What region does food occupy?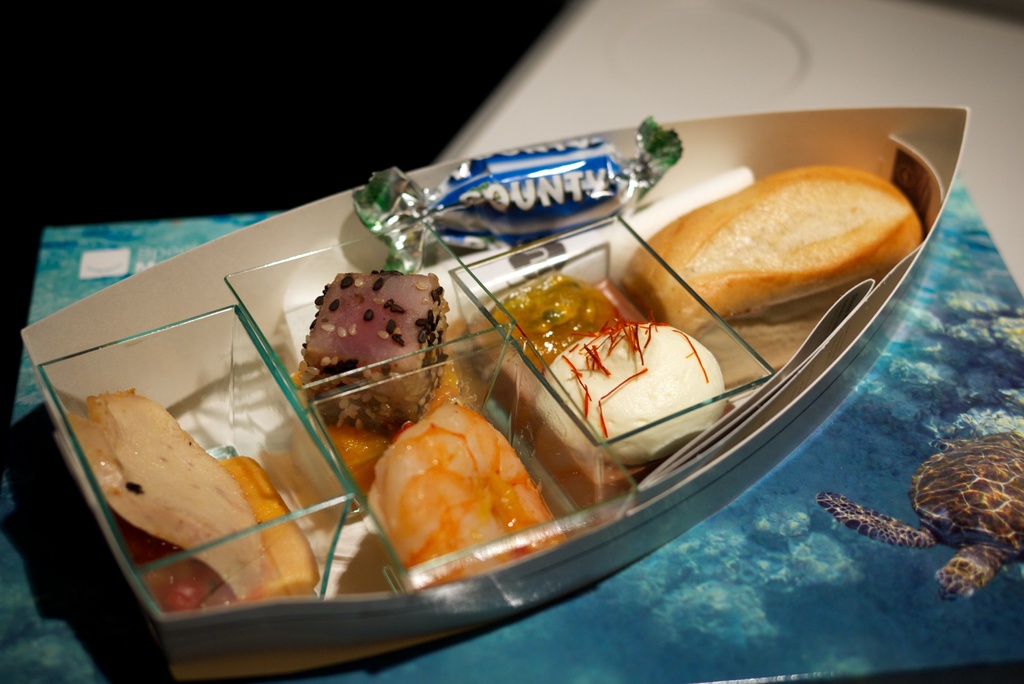
215, 450, 320, 598.
